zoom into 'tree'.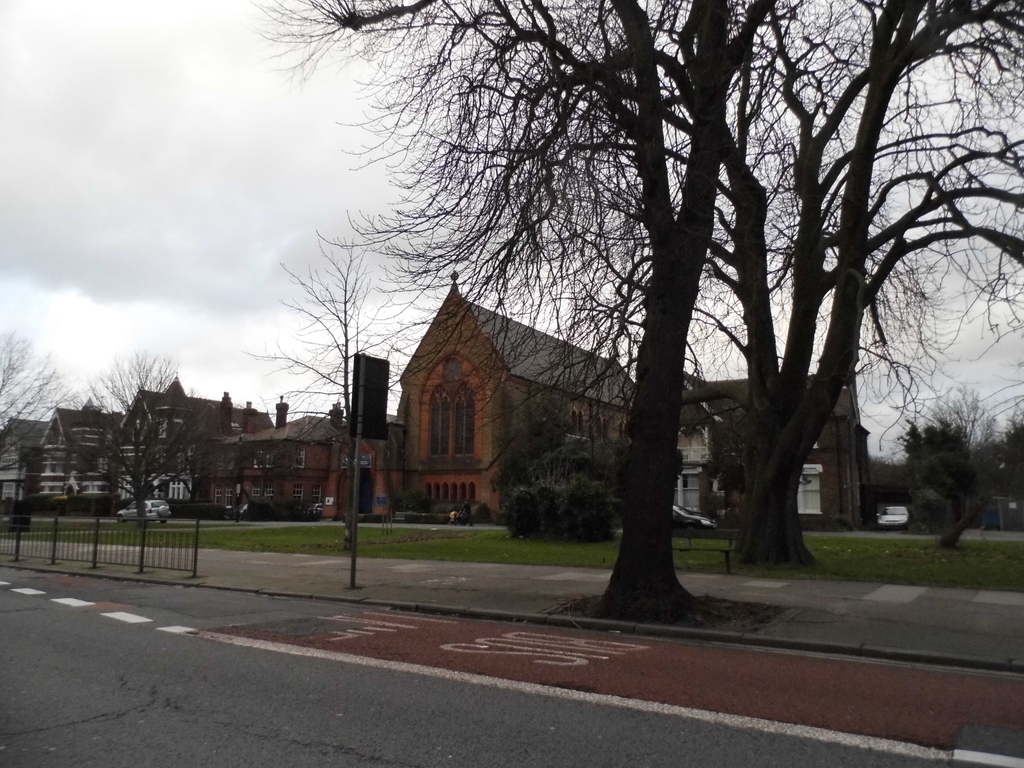
Zoom target: BBox(251, 202, 421, 550).
